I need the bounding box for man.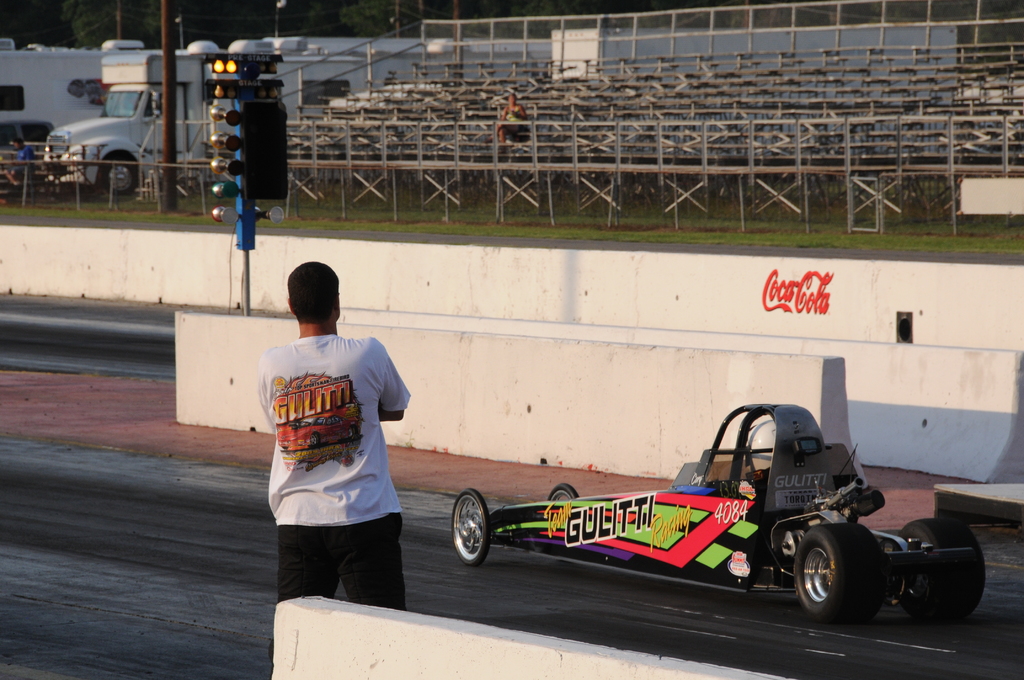
Here it is: (259,258,418,626).
